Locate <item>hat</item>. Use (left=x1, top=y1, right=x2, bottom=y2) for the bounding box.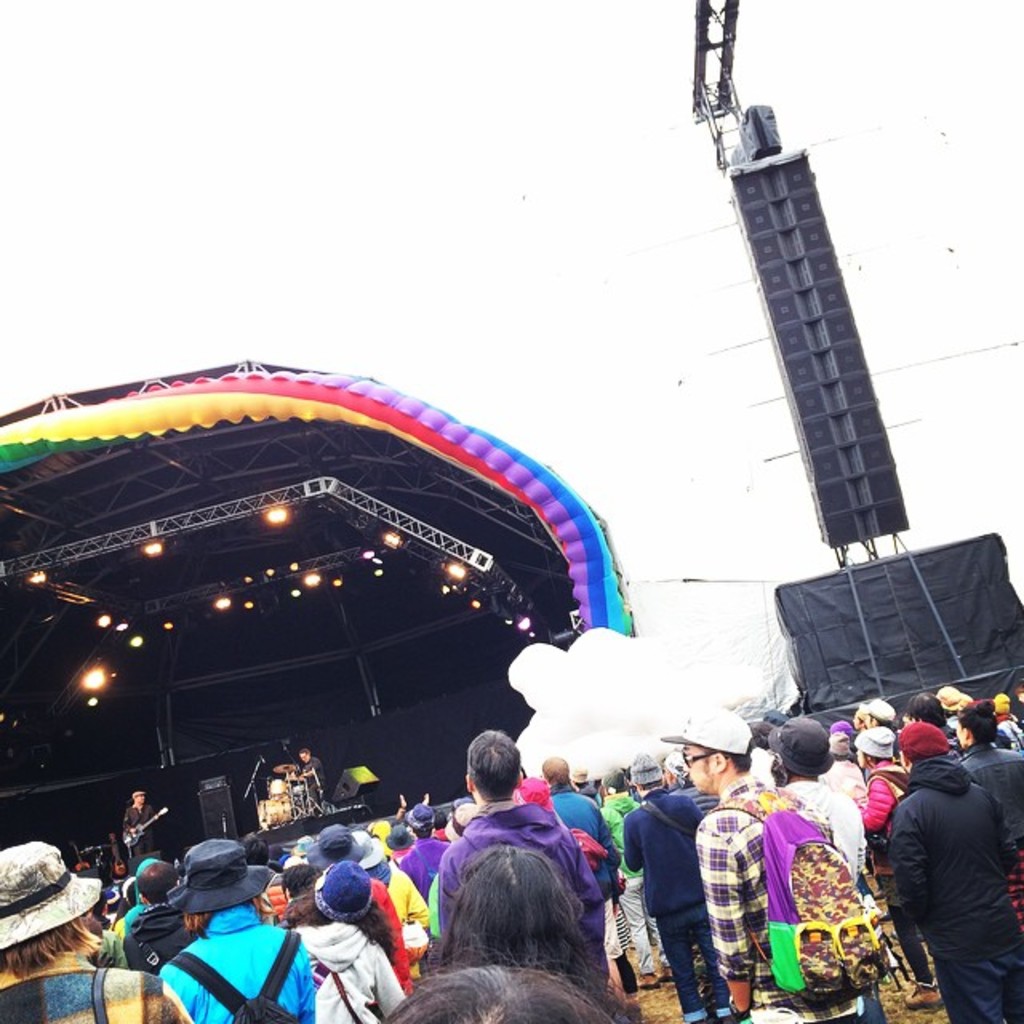
(left=355, top=830, right=381, bottom=866).
